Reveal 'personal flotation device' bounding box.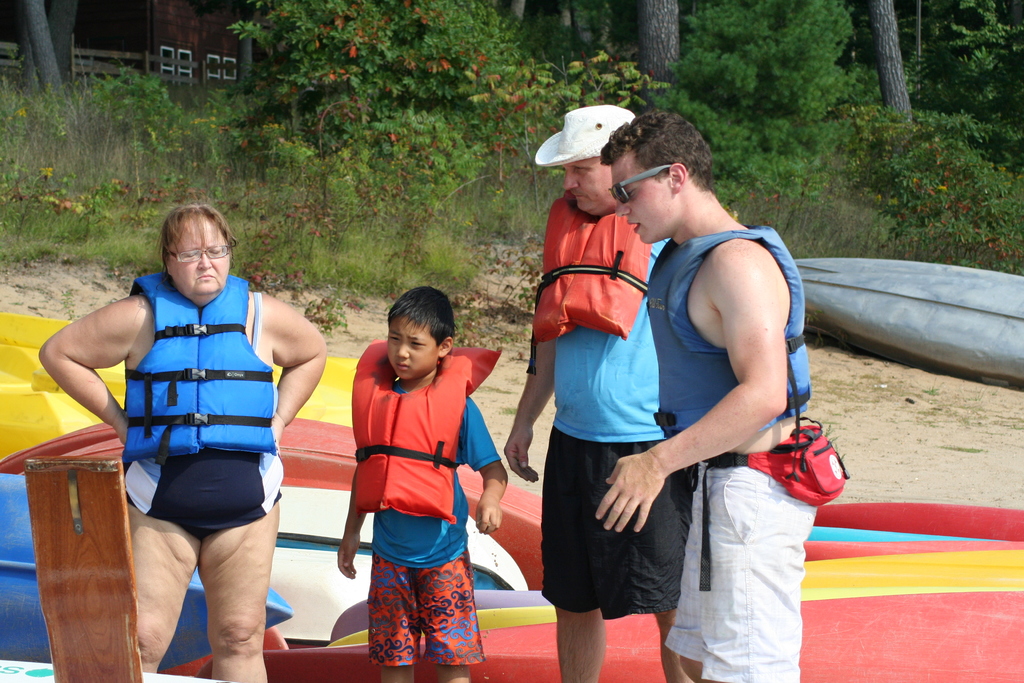
Revealed: {"left": 119, "top": 265, "right": 279, "bottom": 463}.
